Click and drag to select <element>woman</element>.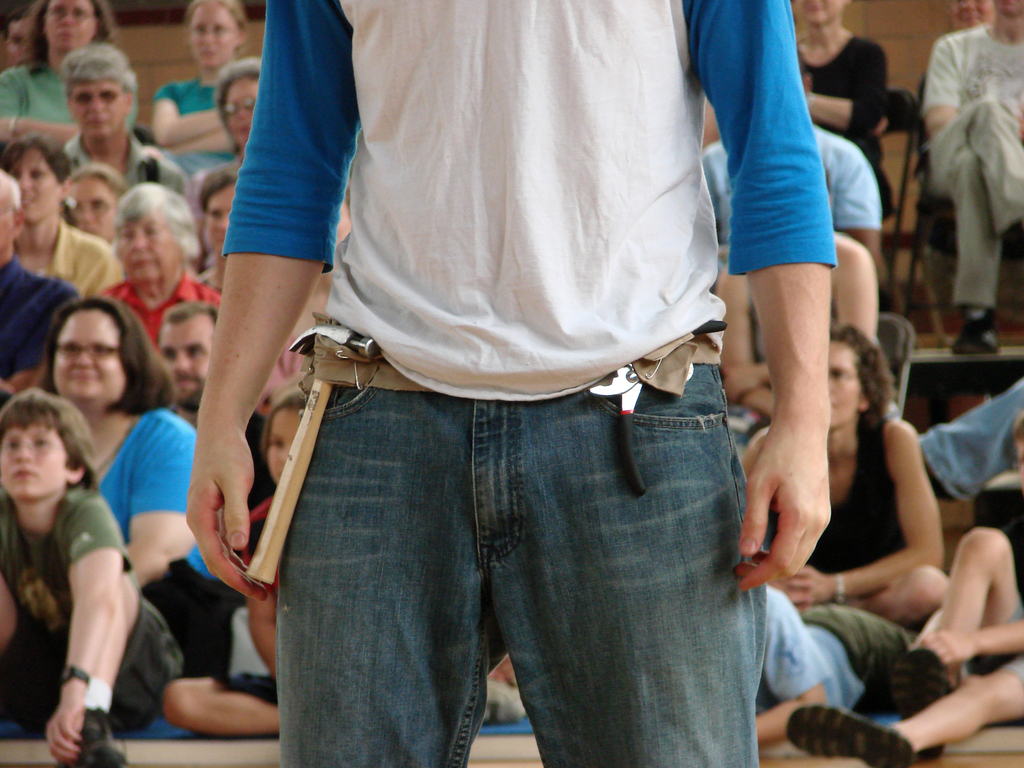
Selection: 0, 129, 125, 295.
